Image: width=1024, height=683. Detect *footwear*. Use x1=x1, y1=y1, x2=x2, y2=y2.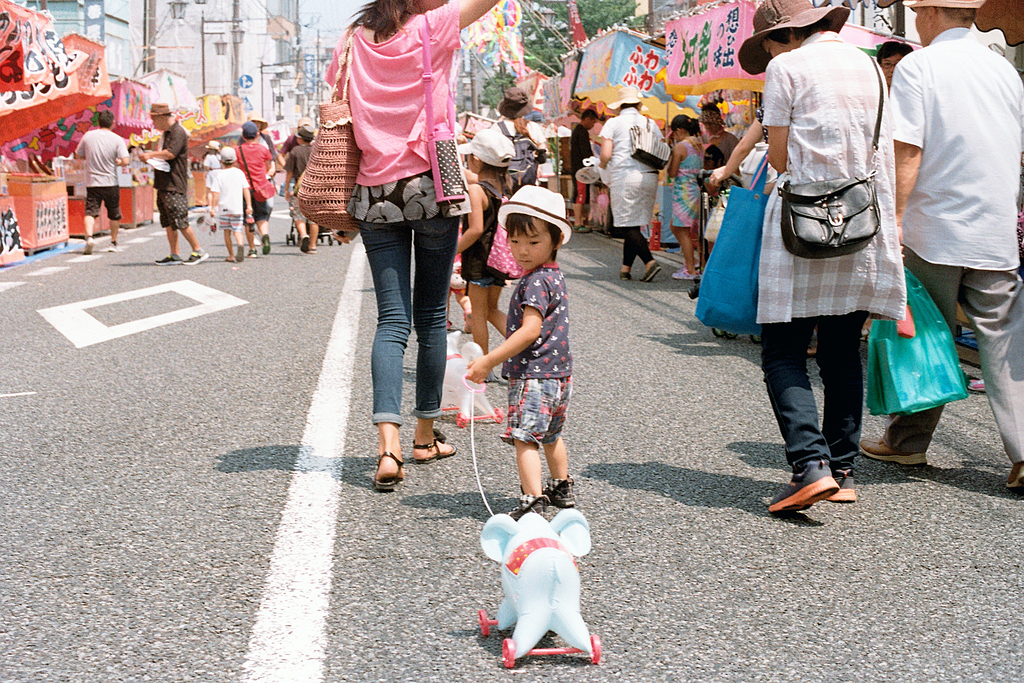
x1=572, y1=224, x2=591, y2=232.
